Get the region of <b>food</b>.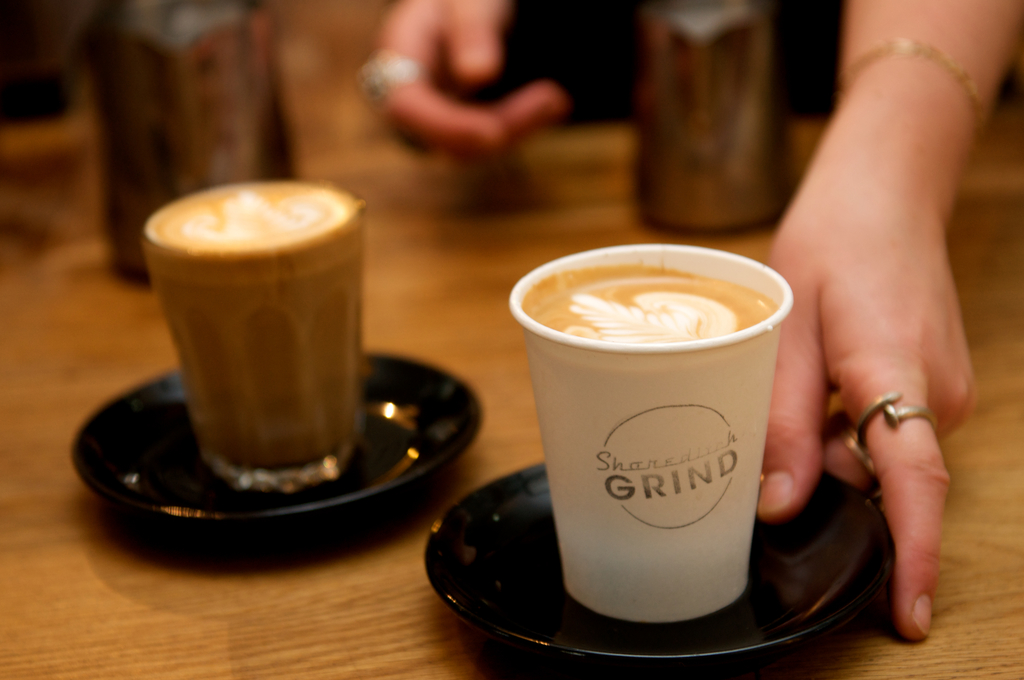
detection(148, 184, 351, 254).
